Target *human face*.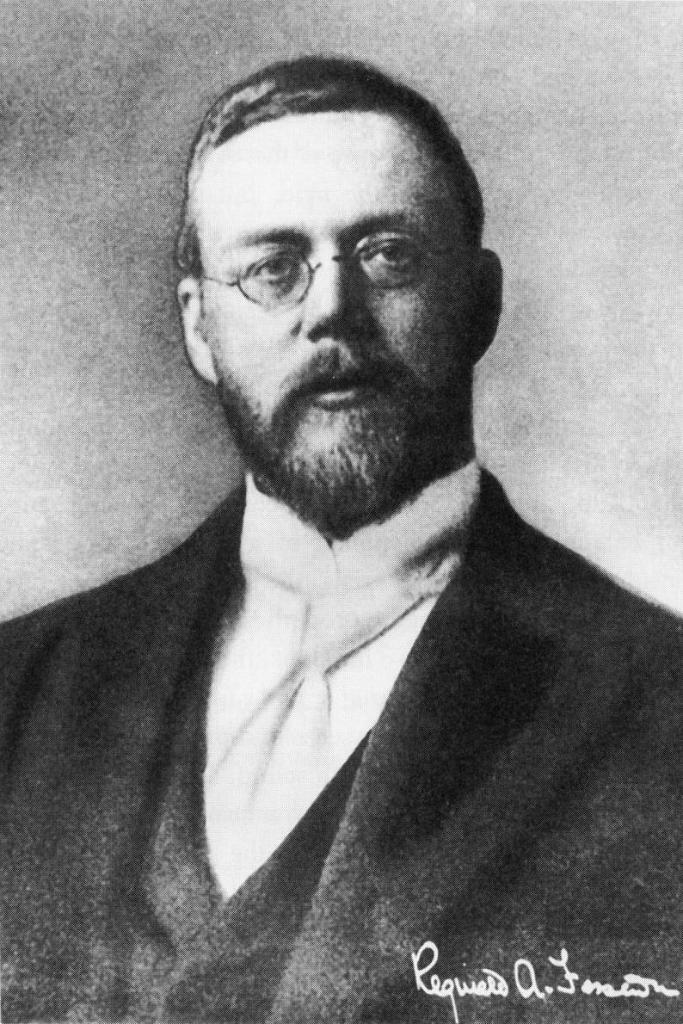
Target region: (201, 127, 465, 507).
